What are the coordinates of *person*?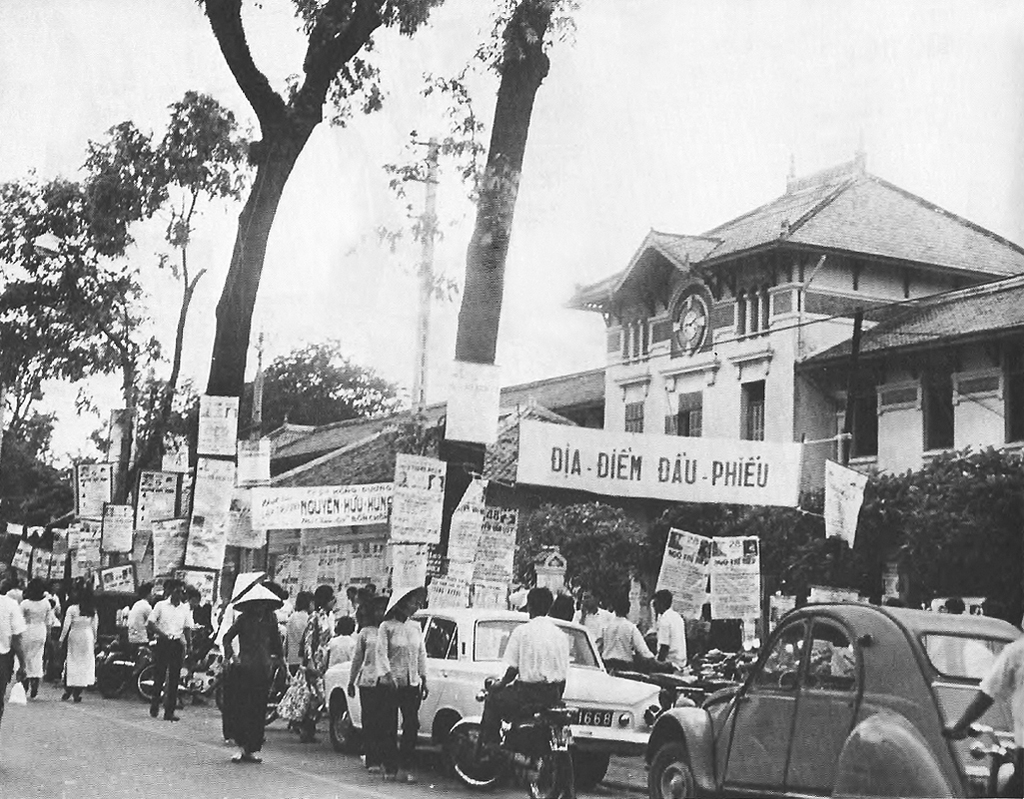
(943,638,1023,798).
